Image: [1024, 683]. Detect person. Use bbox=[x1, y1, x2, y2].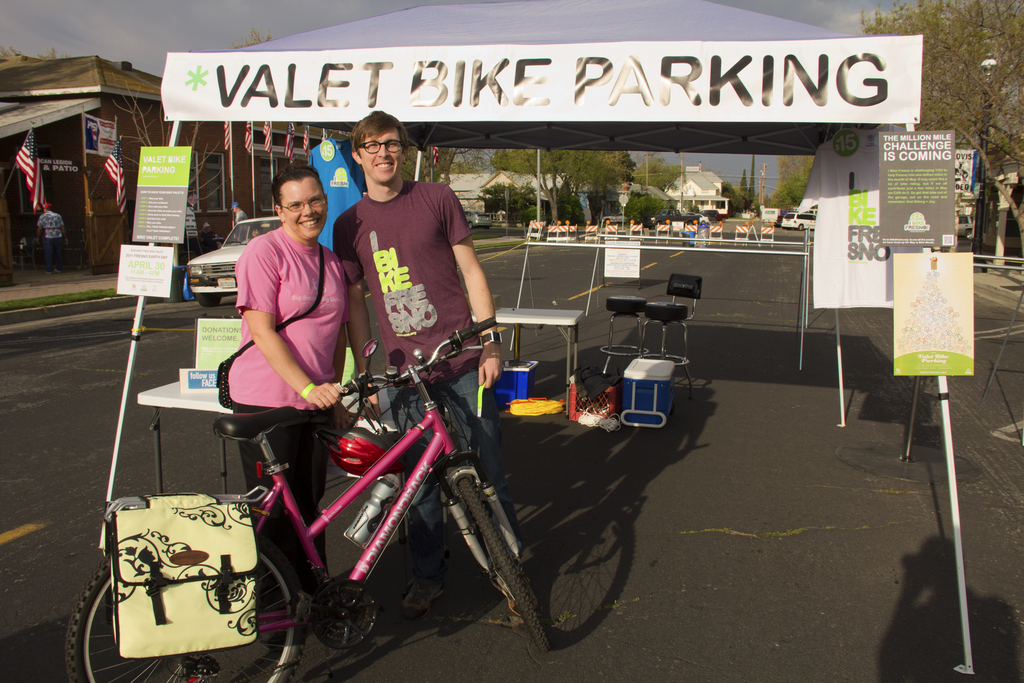
bbox=[330, 104, 502, 620].
